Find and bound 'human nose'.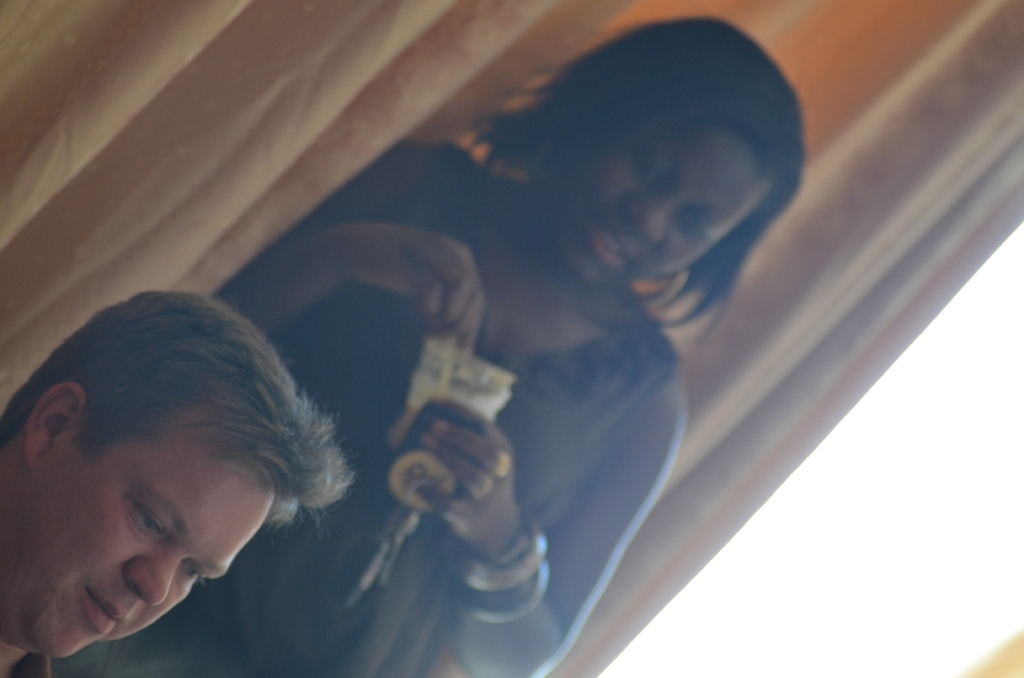
Bound: <box>123,553,184,609</box>.
